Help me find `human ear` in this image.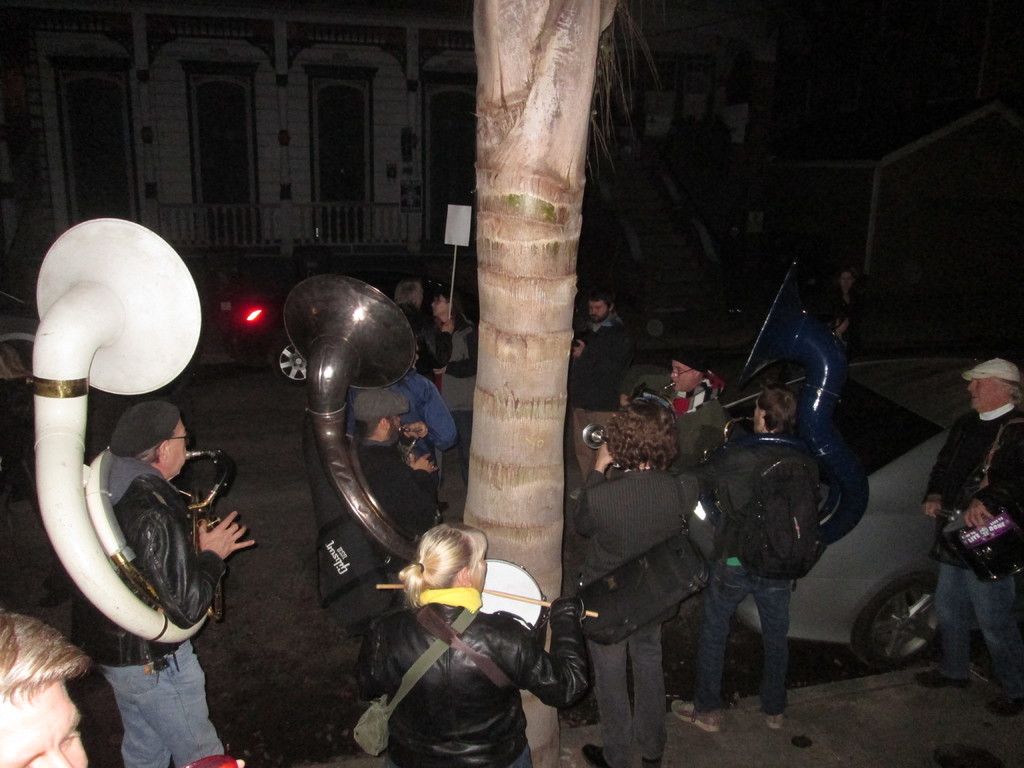
Found it: (159,438,169,463).
